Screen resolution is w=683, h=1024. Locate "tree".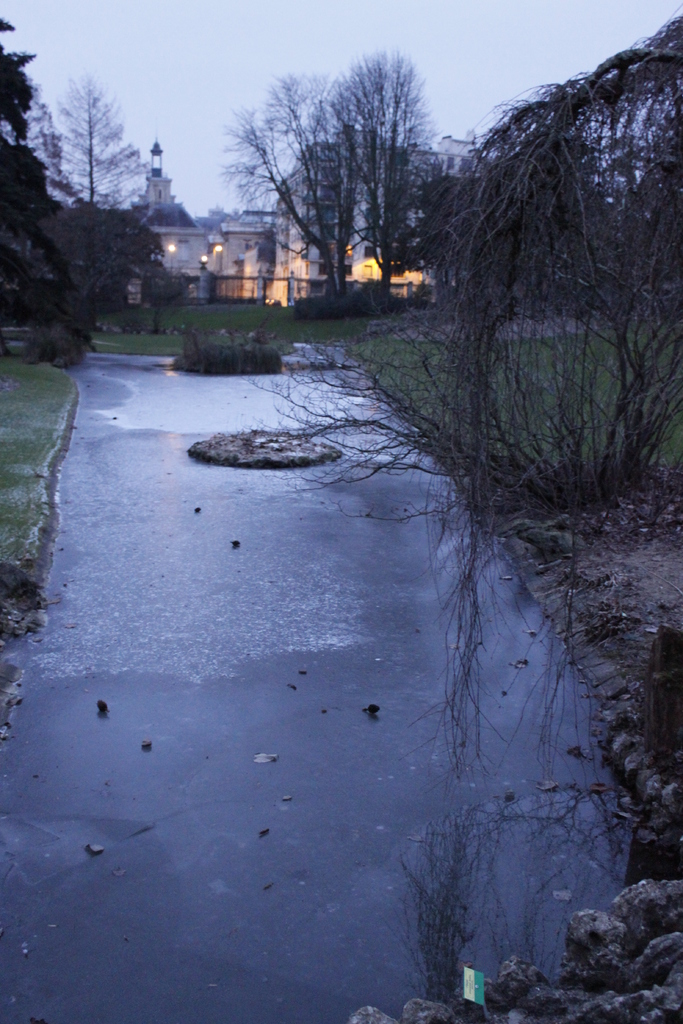
<box>215,63,358,301</box>.
